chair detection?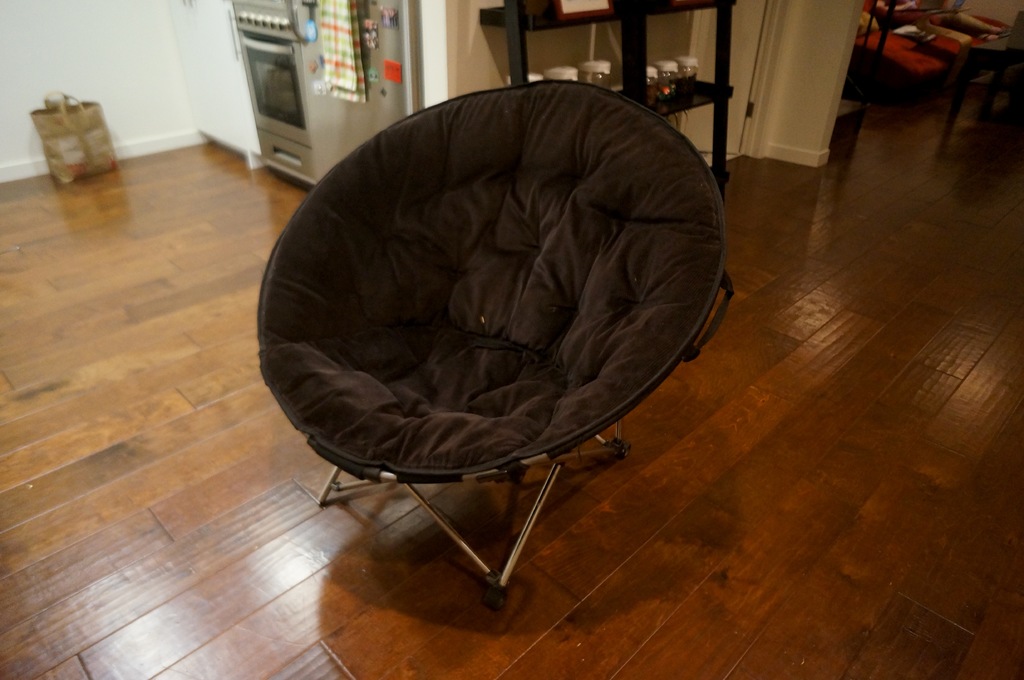
[x1=235, y1=65, x2=738, y2=635]
